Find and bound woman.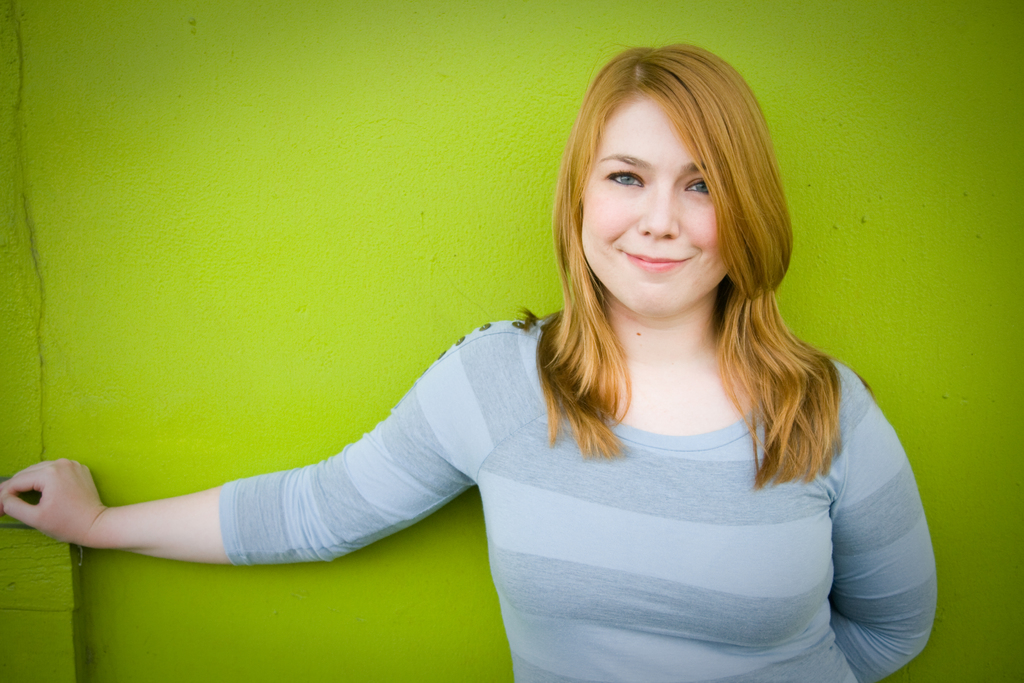
Bound: select_region(0, 42, 939, 682).
